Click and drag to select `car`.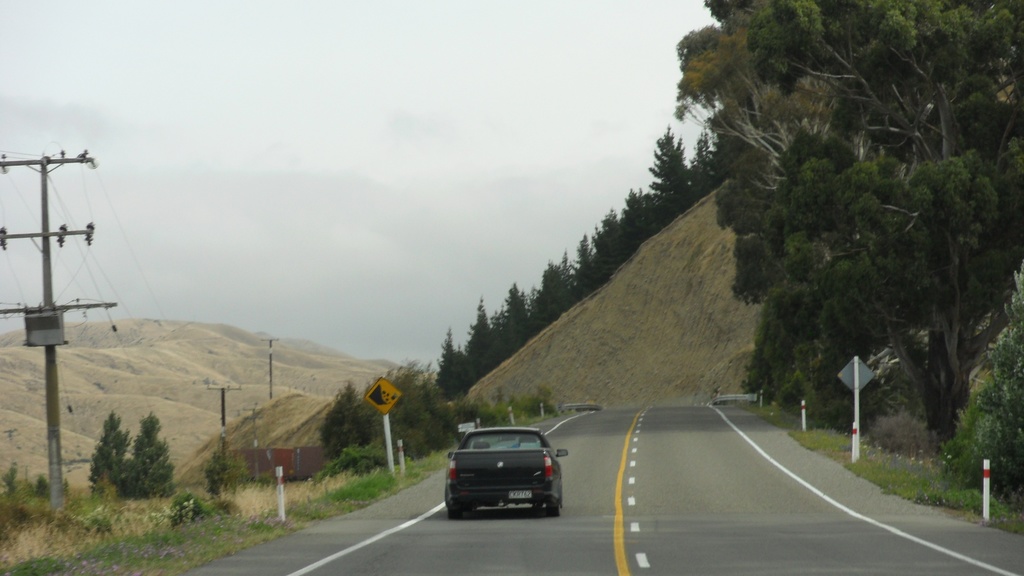
Selection: 442,424,566,511.
